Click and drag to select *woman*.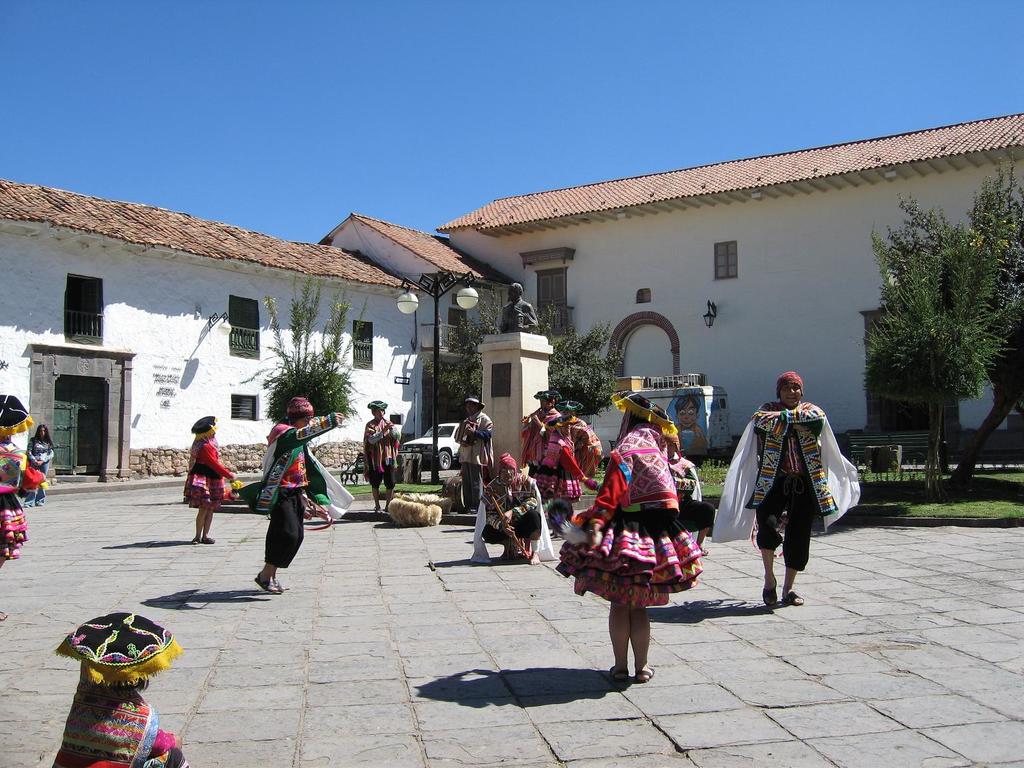
Selection: [left=563, top=393, right=699, bottom=669].
